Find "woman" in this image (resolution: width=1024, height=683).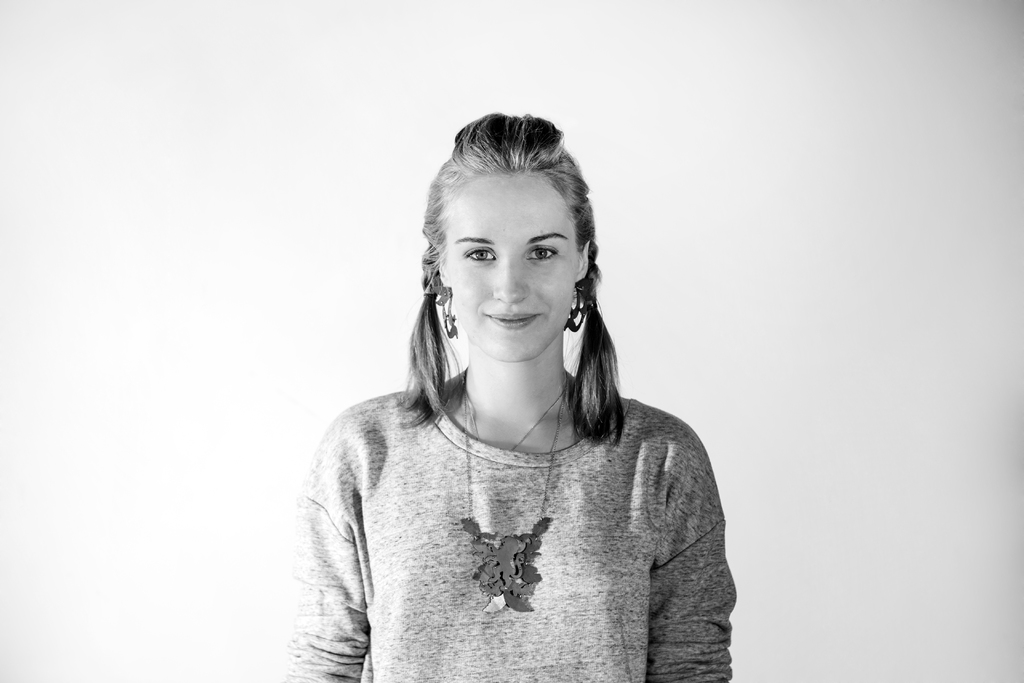
<bbox>256, 112, 760, 682</bbox>.
